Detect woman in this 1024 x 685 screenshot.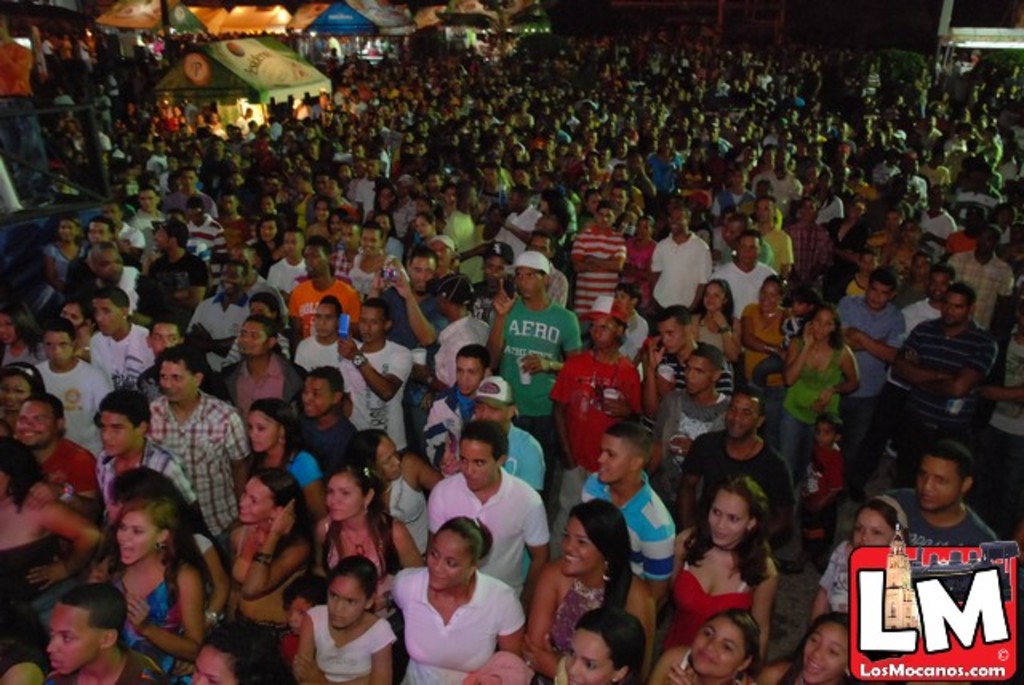
Detection: [left=547, top=610, right=643, bottom=683].
